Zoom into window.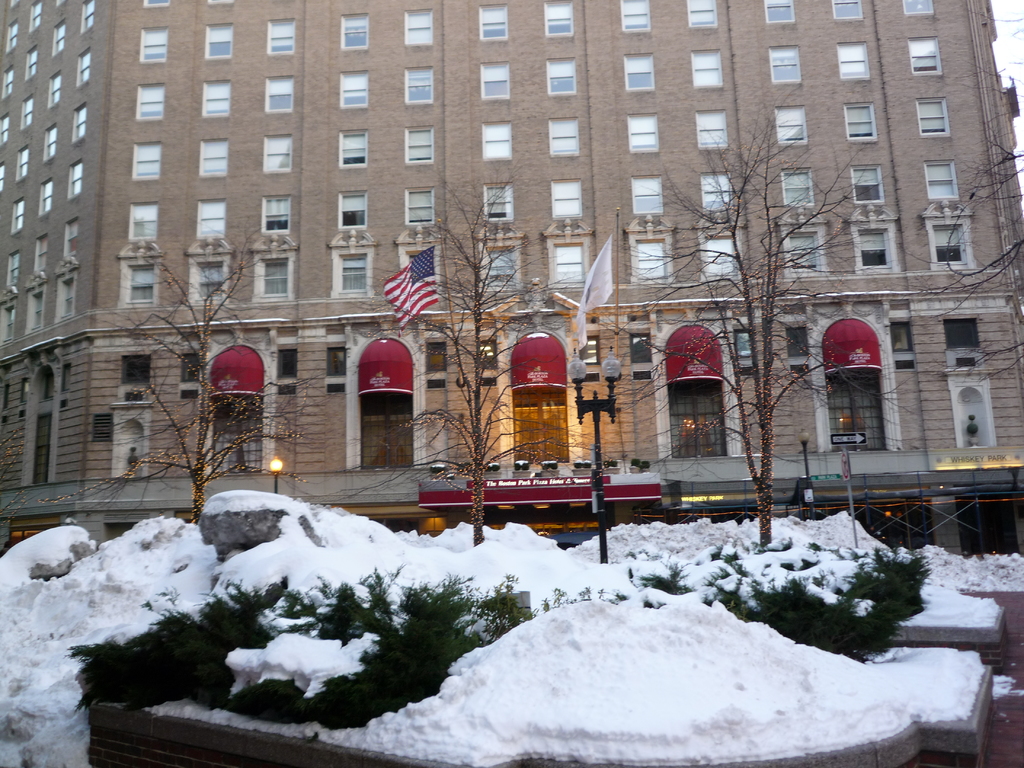
Zoom target: rect(141, 28, 168, 62).
